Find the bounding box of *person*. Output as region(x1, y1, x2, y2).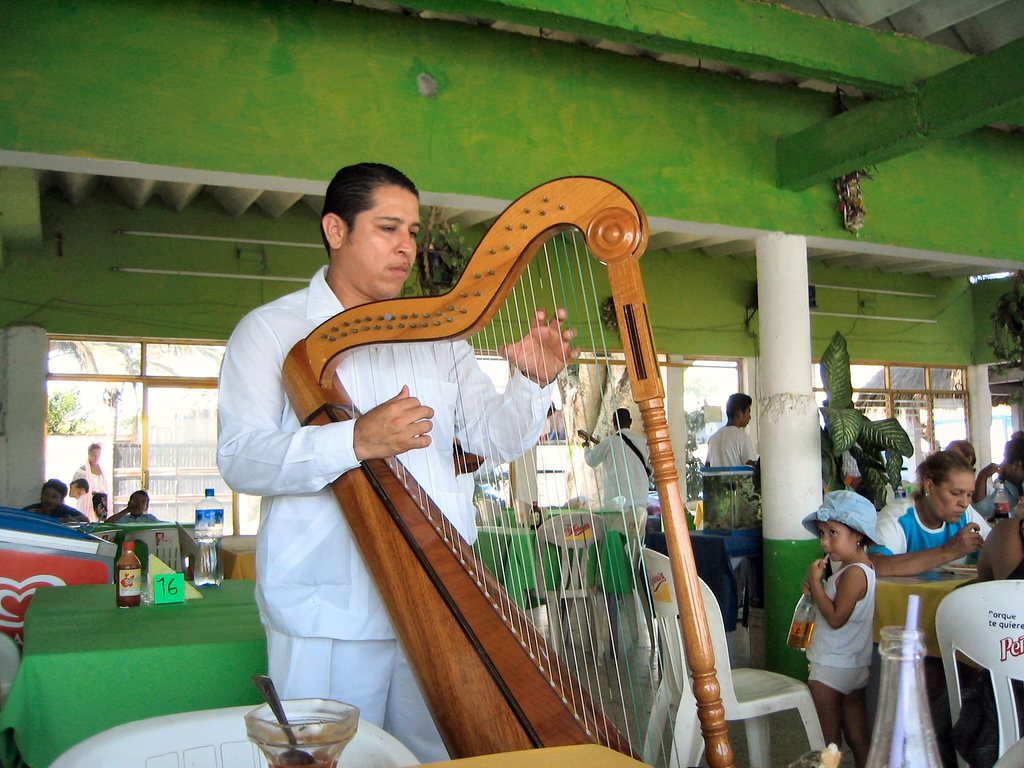
region(804, 497, 897, 745).
